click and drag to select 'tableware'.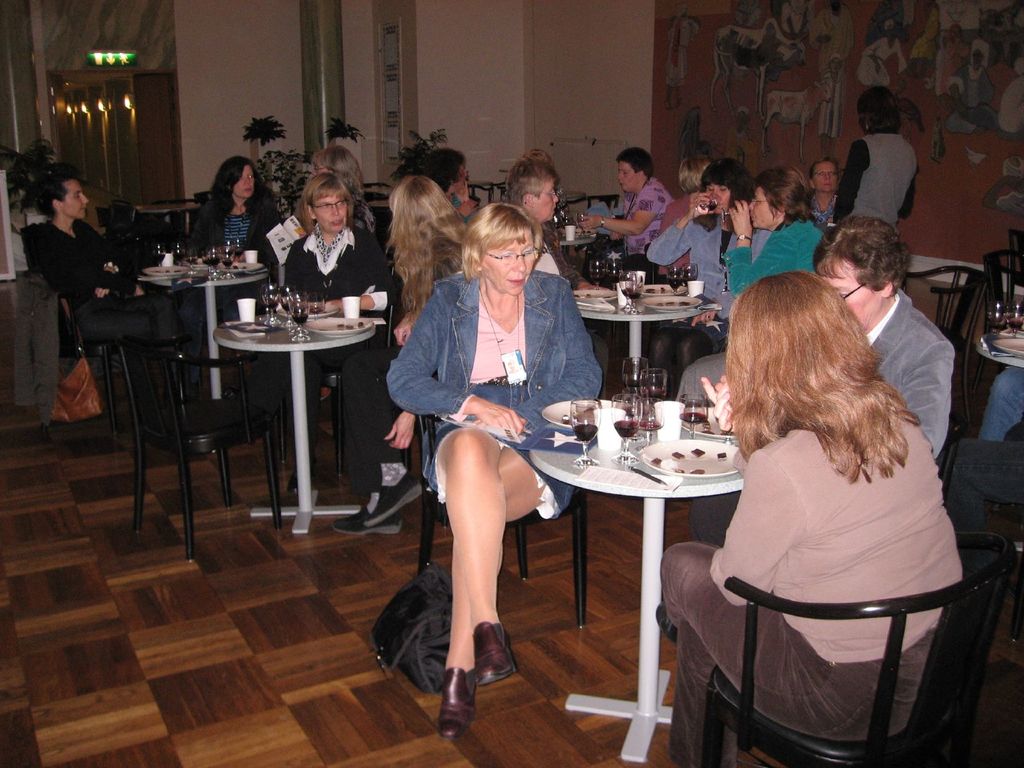
Selection: bbox=(665, 263, 695, 296).
